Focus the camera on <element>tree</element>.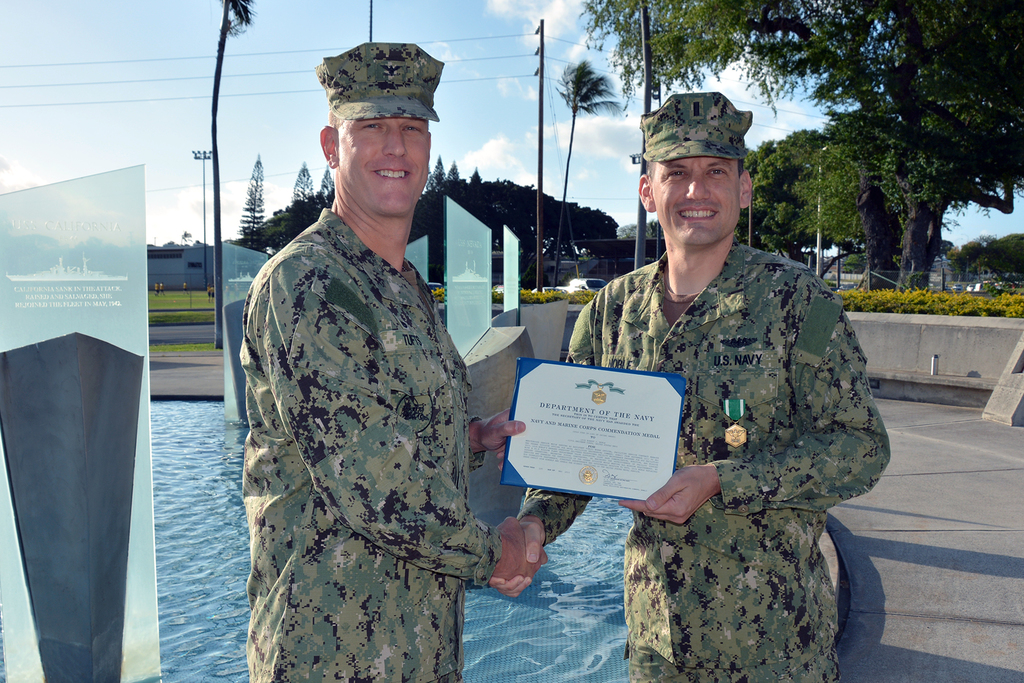
Focus region: <box>227,196,329,262</box>.
